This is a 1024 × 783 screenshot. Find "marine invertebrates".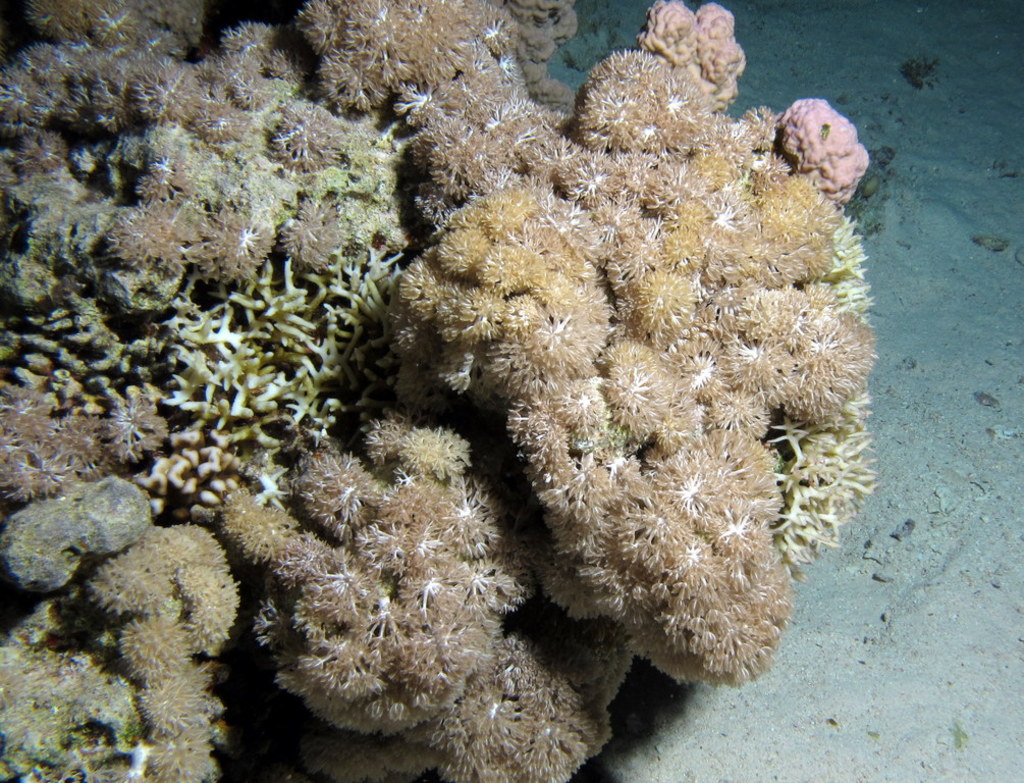
Bounding box: box=[0, 6, 406, 332].
